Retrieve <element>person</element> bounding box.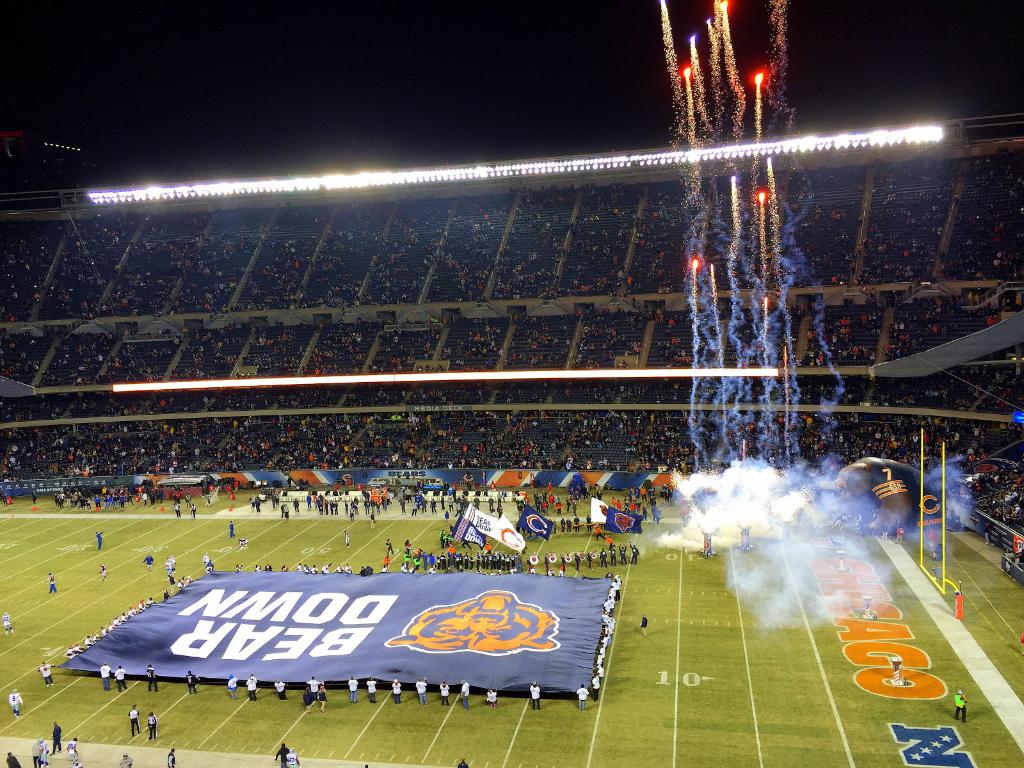
Bounding box: <bbox>148, 710, 157, 741</bbox>.
